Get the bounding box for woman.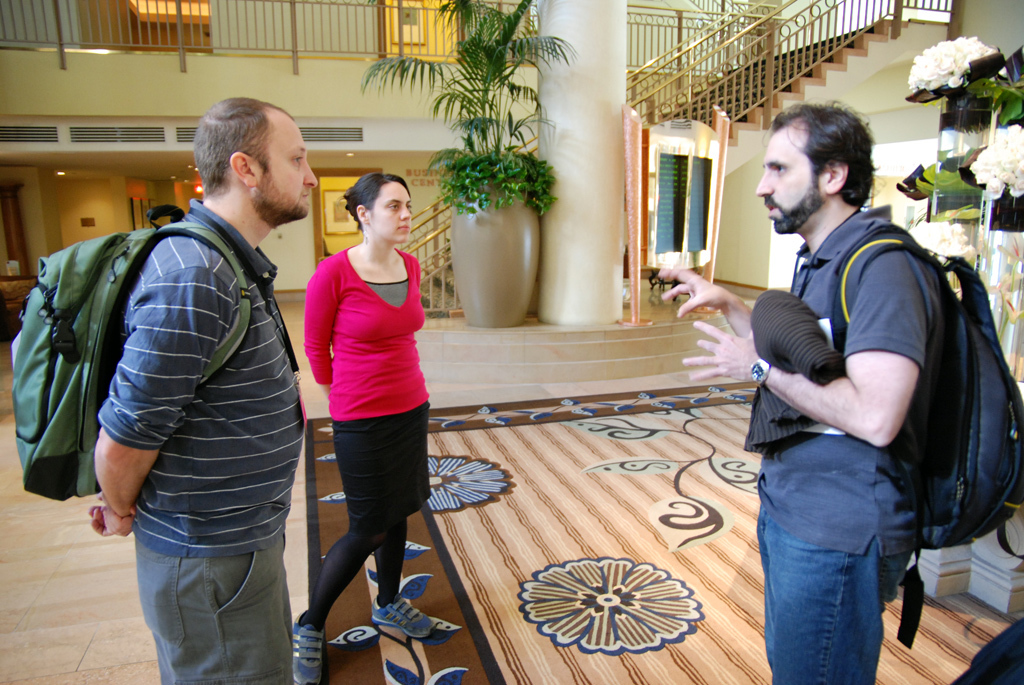
<region>288, 154, 447, 674</region>.
